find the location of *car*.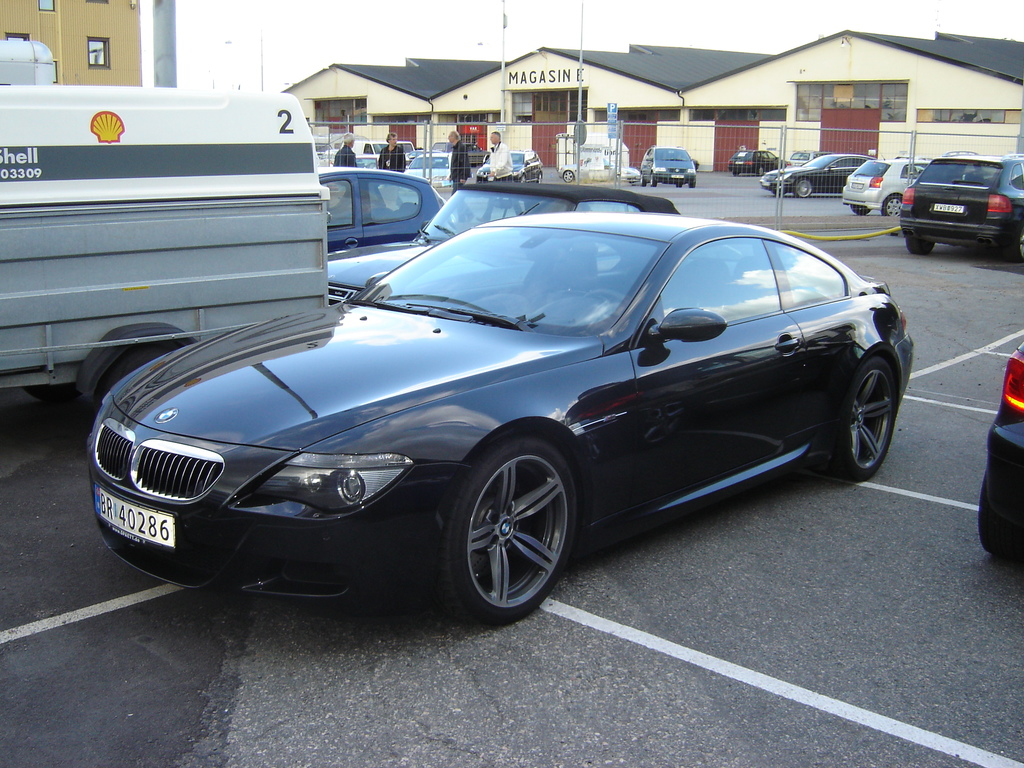
Location: [556,158,641,184].
